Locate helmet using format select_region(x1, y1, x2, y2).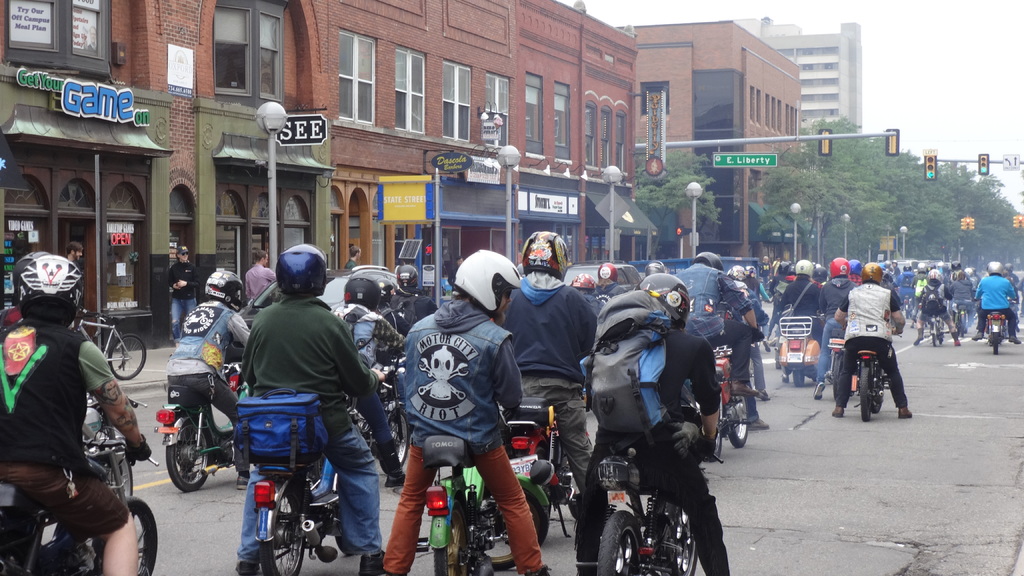
select_region(573, 272, 598, 290).
